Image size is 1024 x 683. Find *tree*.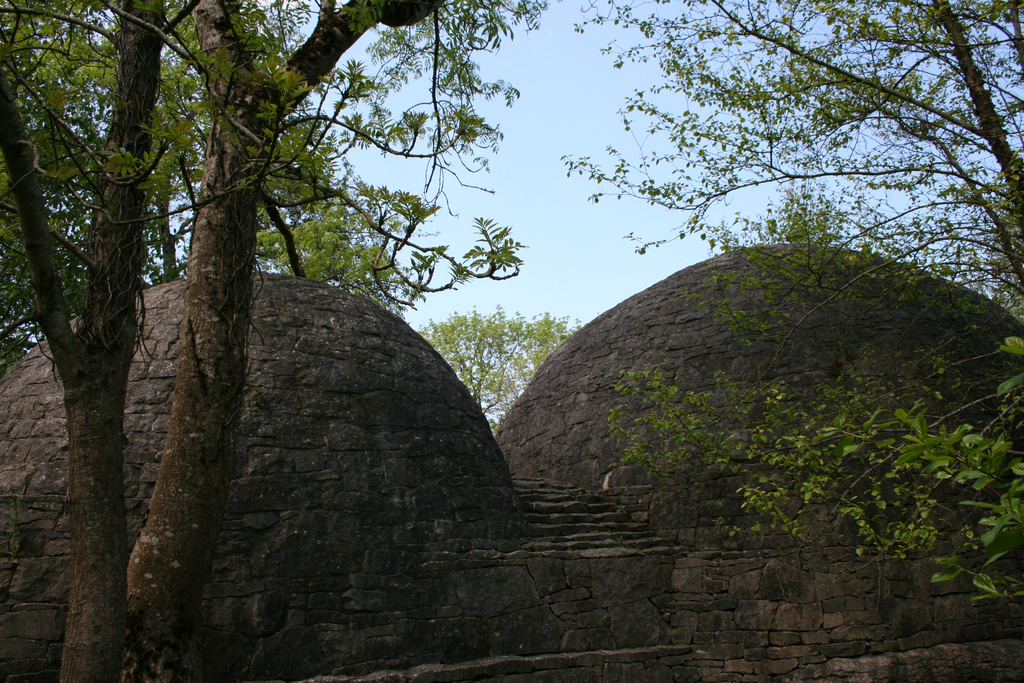
(left=556, top=0, right=1023, bottom=537).
